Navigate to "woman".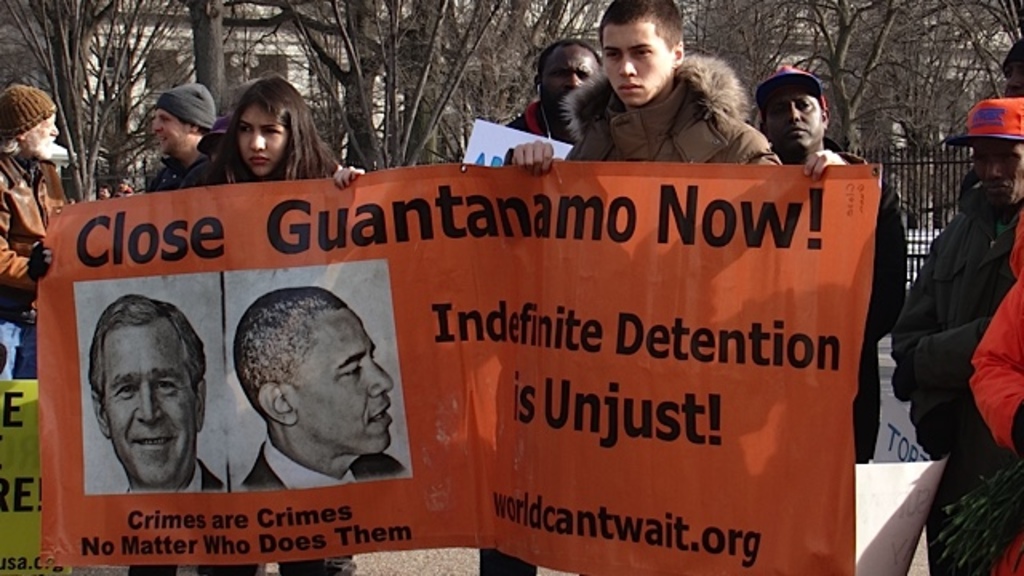
Navigation target: x1=170, y1=83, x2=333, y2=194.
